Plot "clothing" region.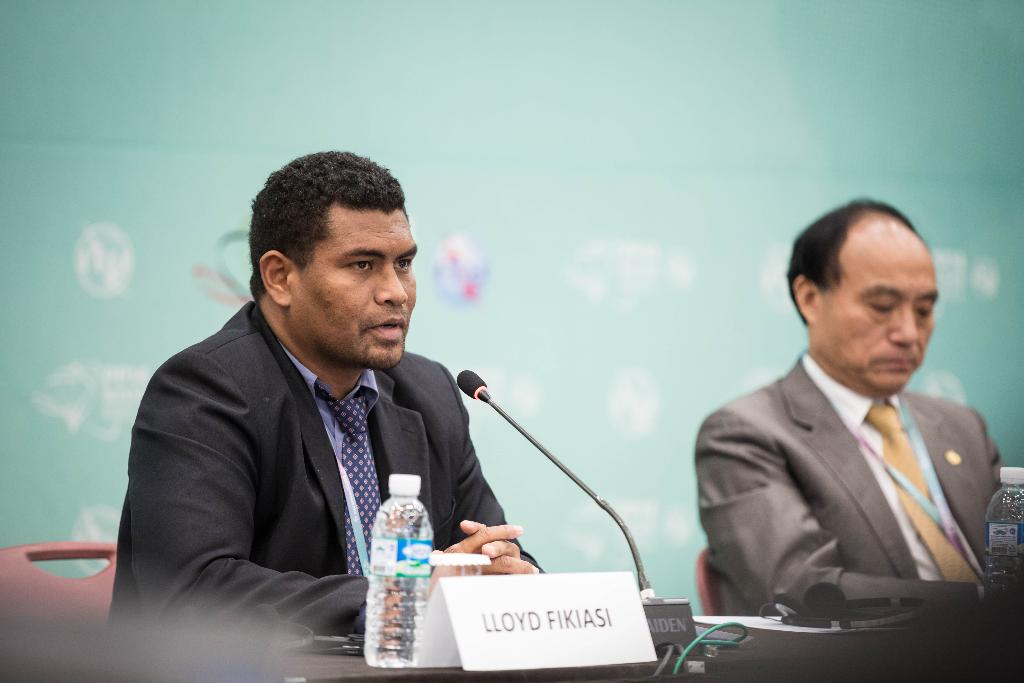
Plotted at {"left": 110, "top": 288, "right": 511, "bottom": 642}.
